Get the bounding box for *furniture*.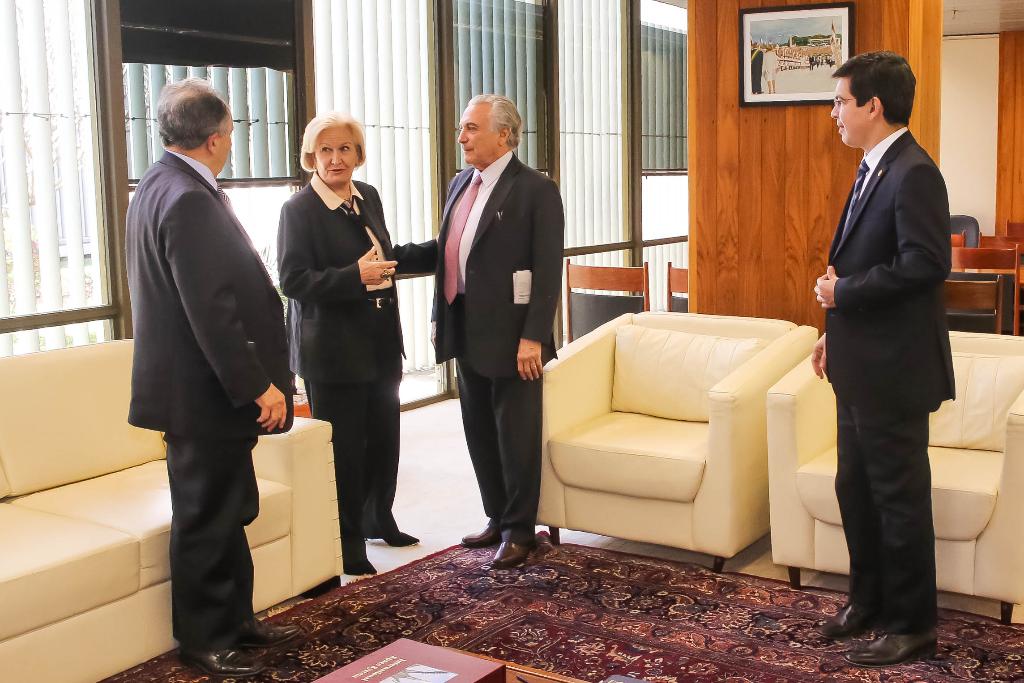
Rect(669, 260, 689, 314).
